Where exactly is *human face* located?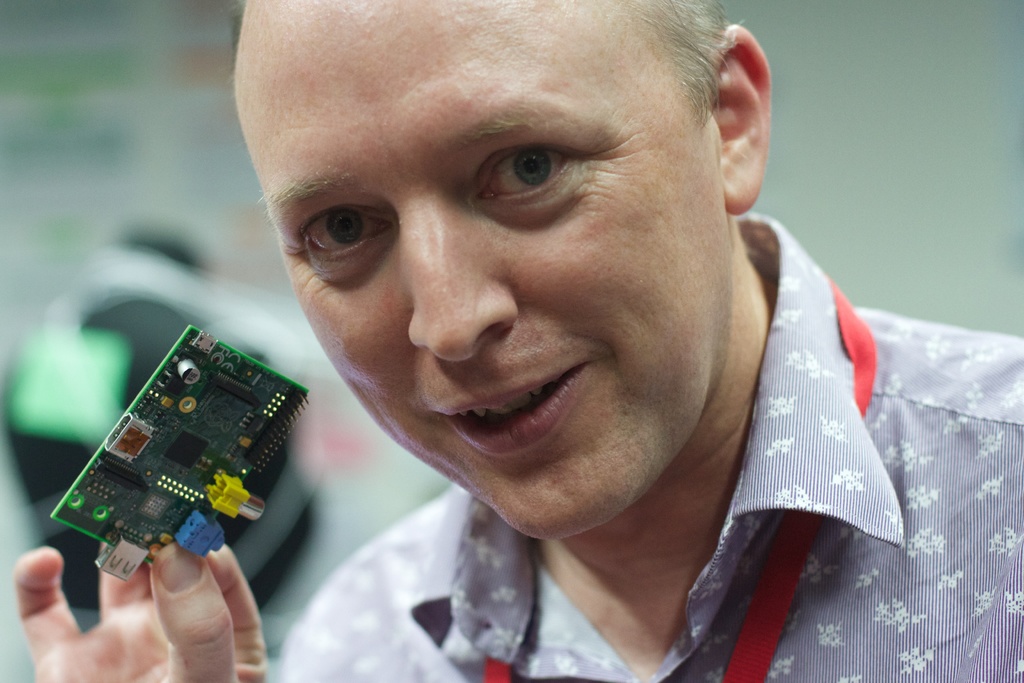
Its bounding box is left=237, top=0, right=724, bottom=543.
